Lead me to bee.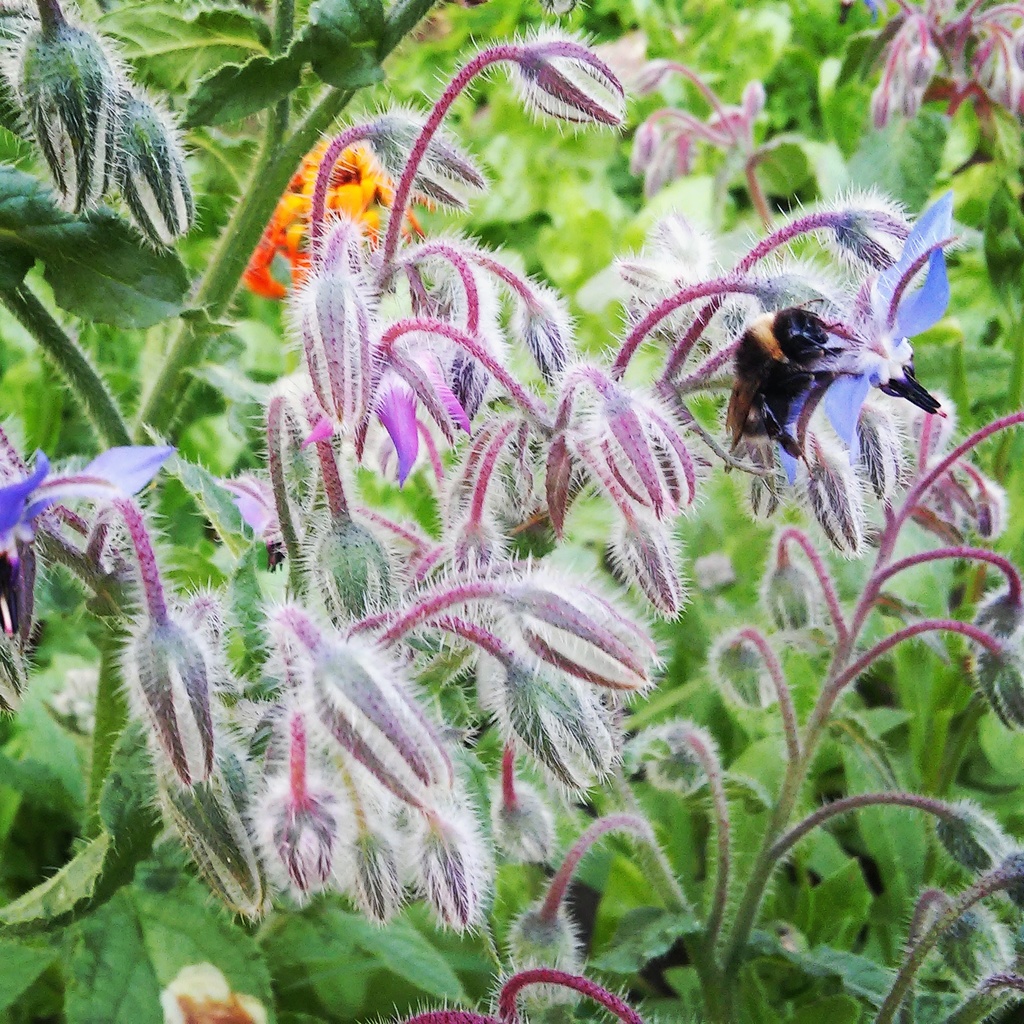
Lead to l=737, t=275, r=897, b=449.
